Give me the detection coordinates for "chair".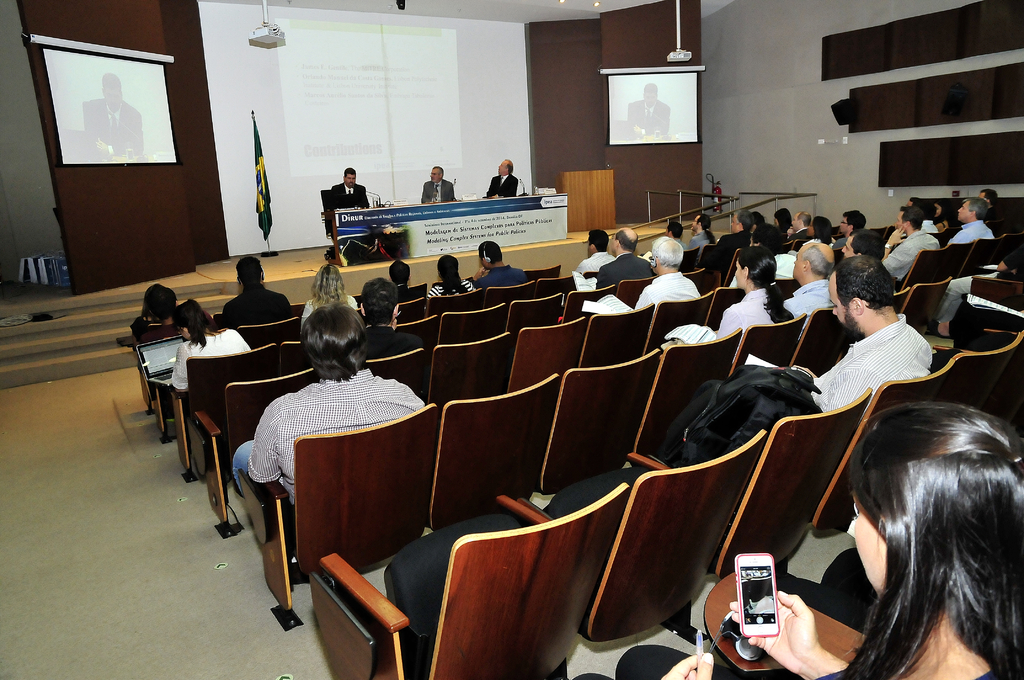
[772, 280, 801, 301].
